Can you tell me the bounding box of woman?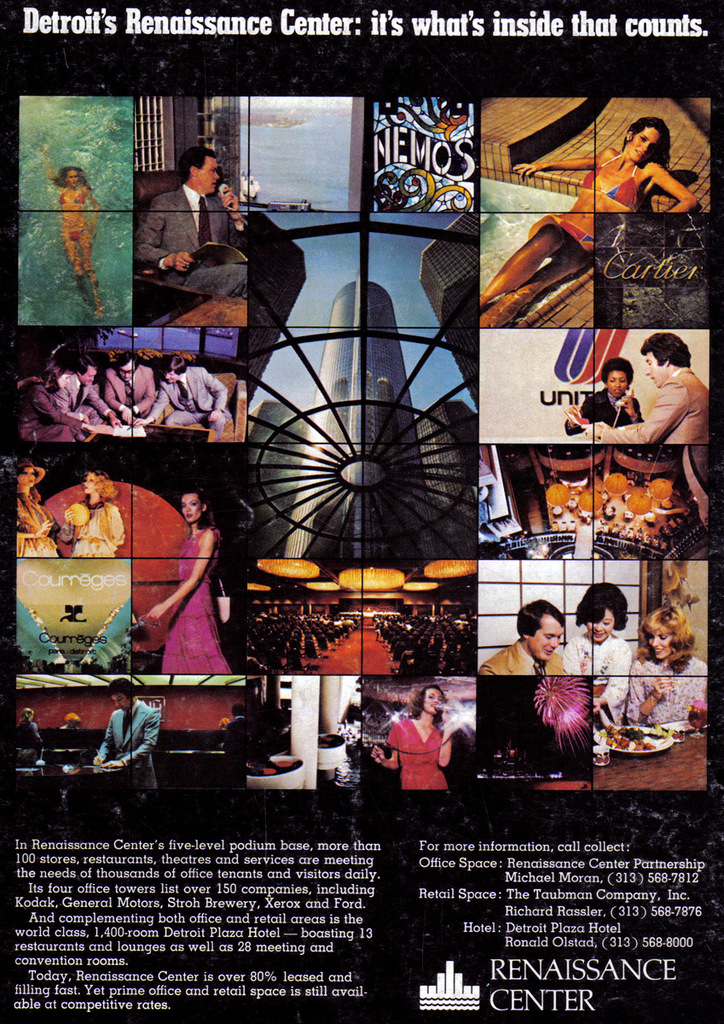
(left=134, top=486, right=231, bottom=677).
